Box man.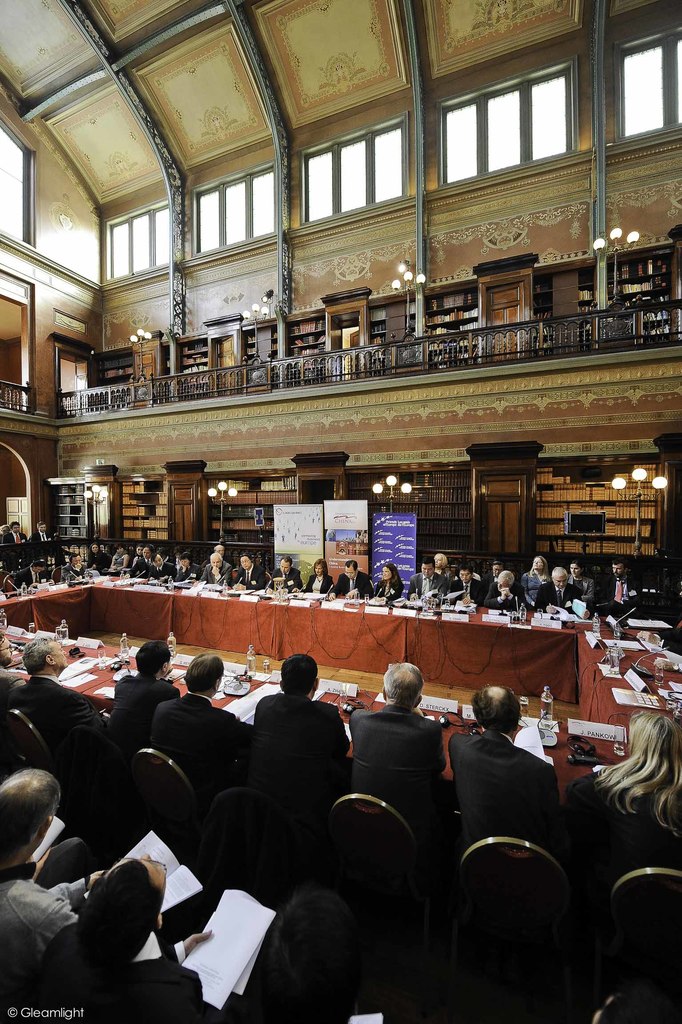
locate(200, 552, 234, 588).
